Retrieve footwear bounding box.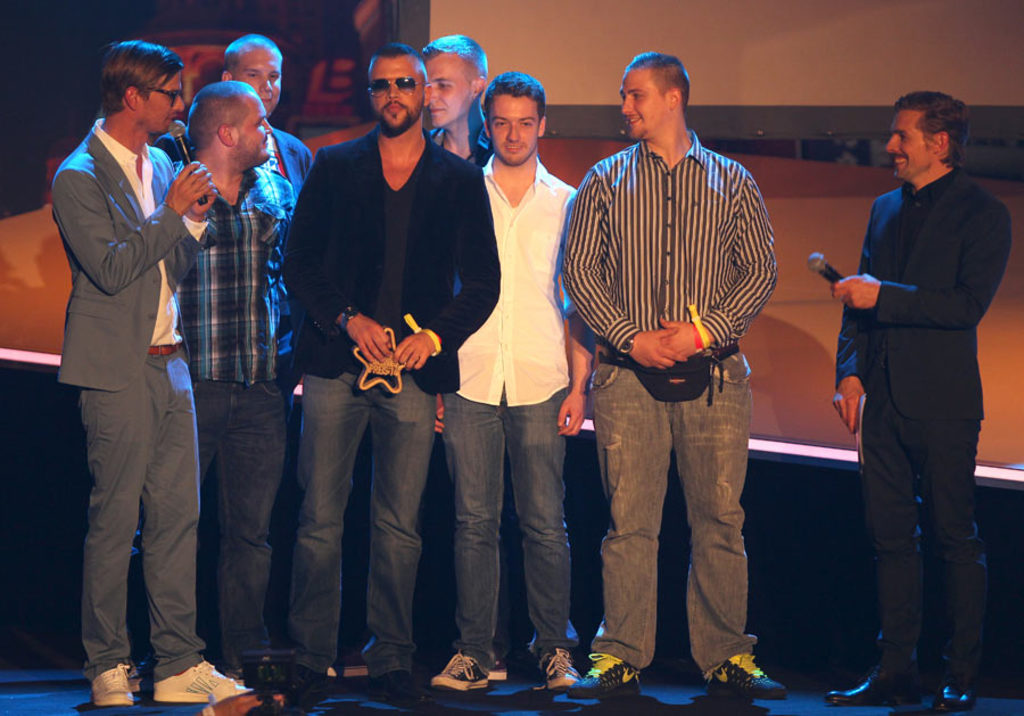
Bounding box: [91,664,142,708].
